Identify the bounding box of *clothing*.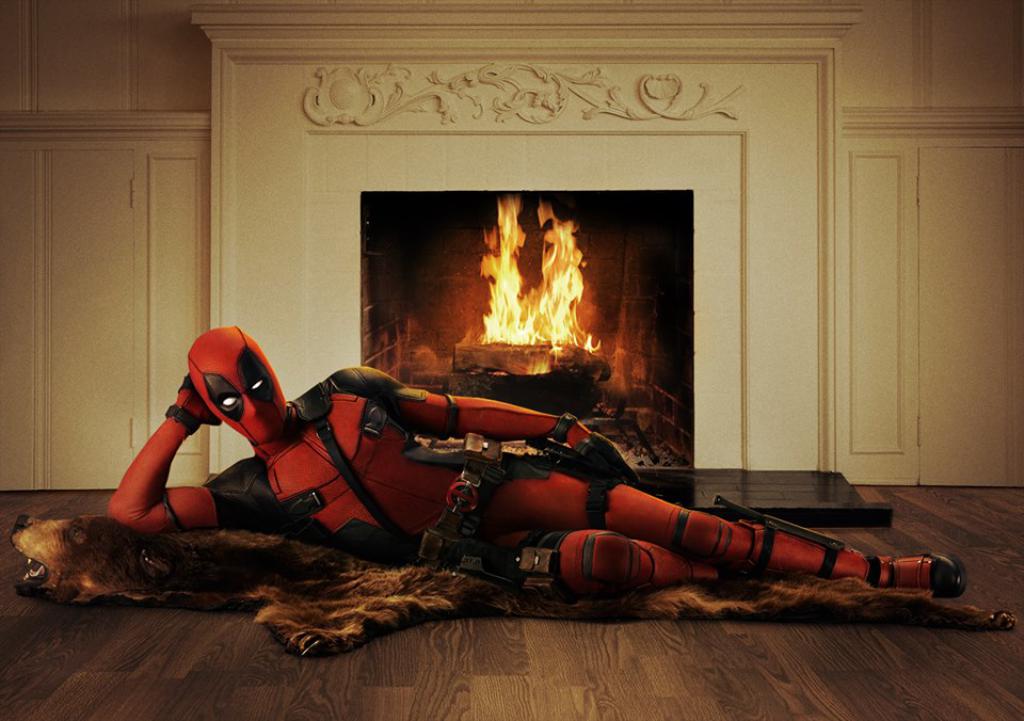
[332, 402, 941, 605].
